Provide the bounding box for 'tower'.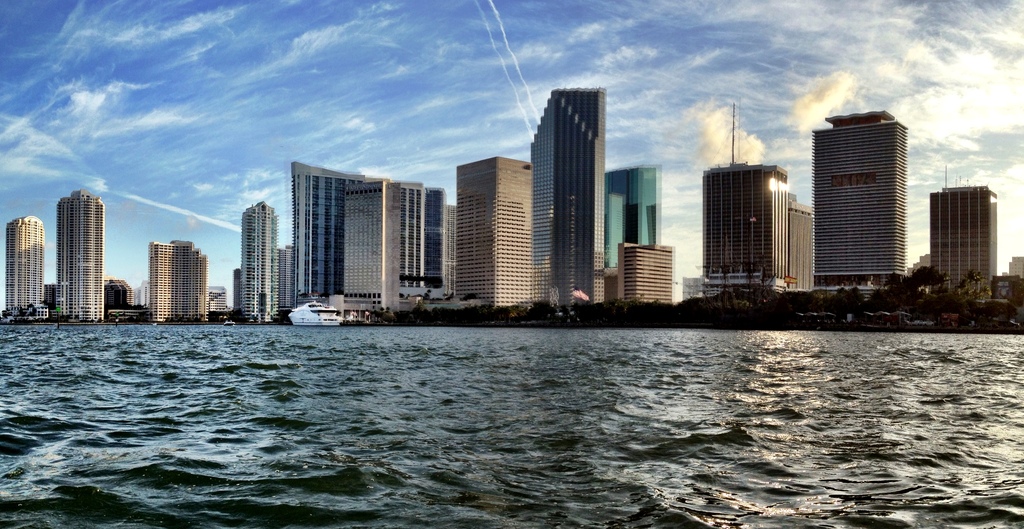
<region>929, 186, 1006, 295</region>.
